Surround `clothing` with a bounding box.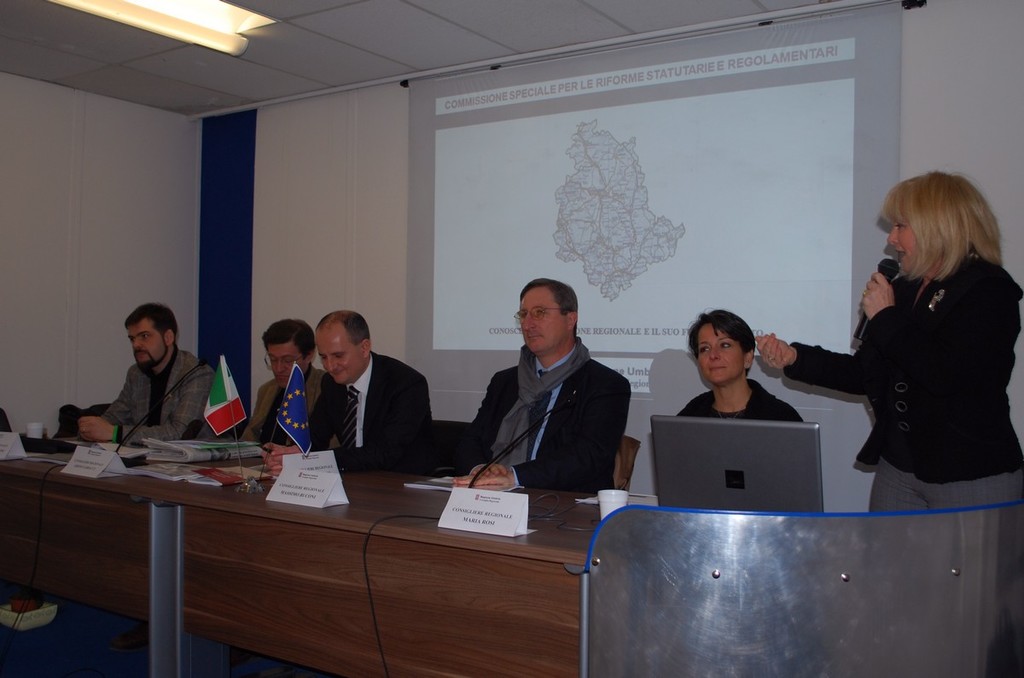
(left=96, top=344, right=232, bottom=444).
